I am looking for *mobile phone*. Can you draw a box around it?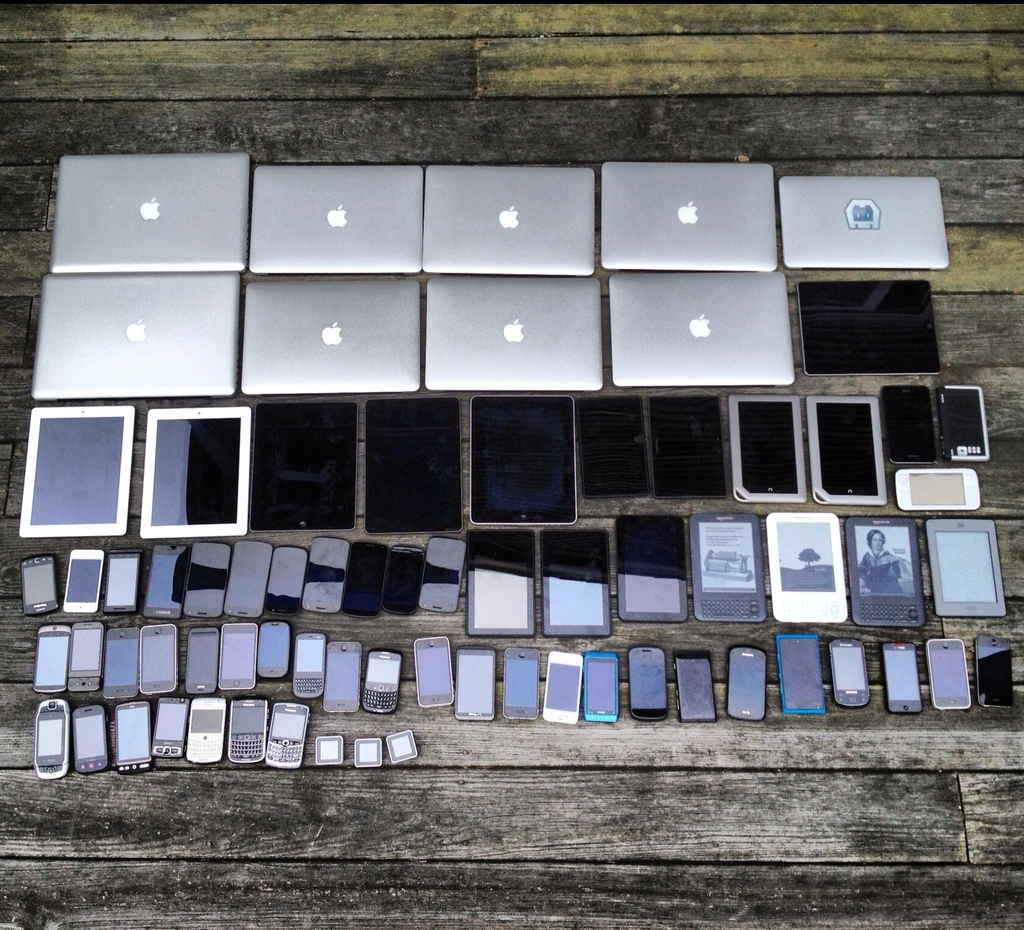
Sure, the bounding box is (613,514,687,626).
